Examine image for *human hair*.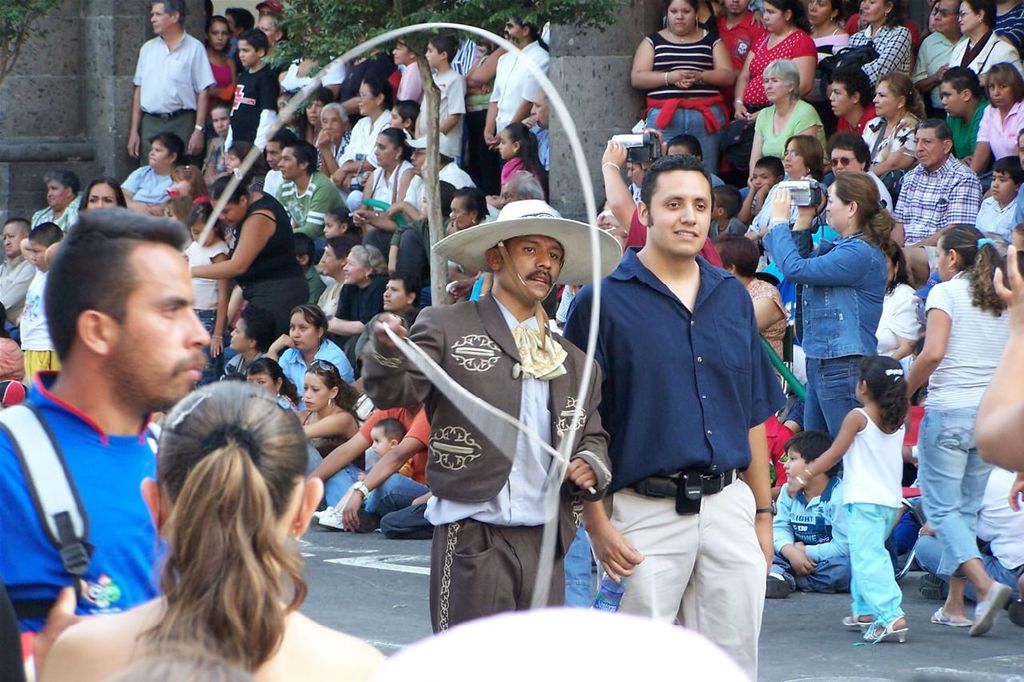
Examination result: 387,275,420,305.
